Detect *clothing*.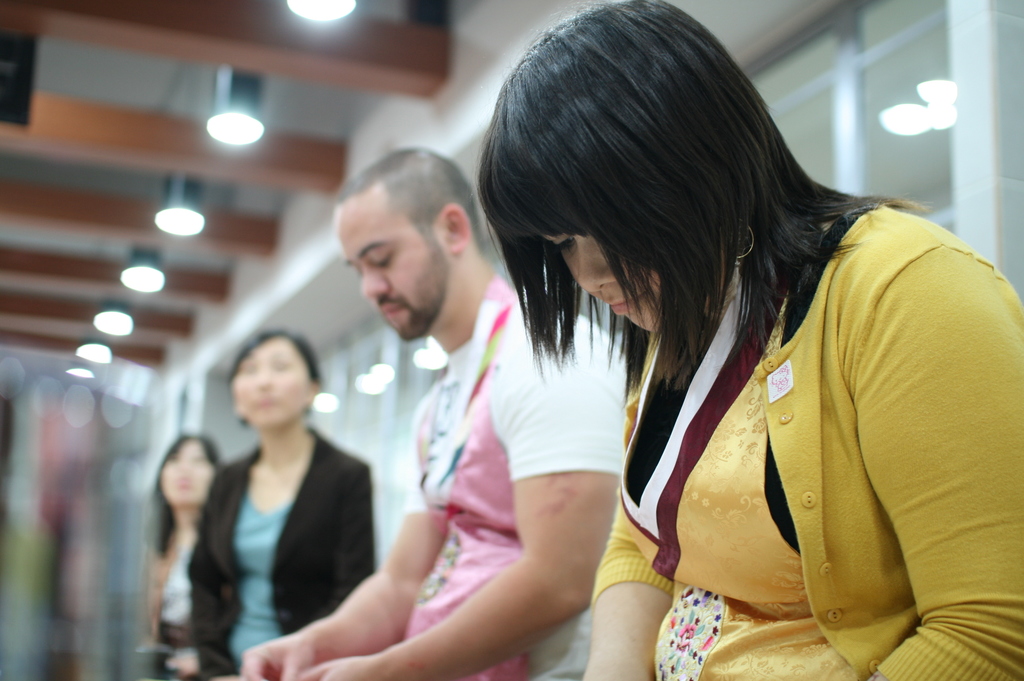
Detected at detection(305, 283, 652, 671).
